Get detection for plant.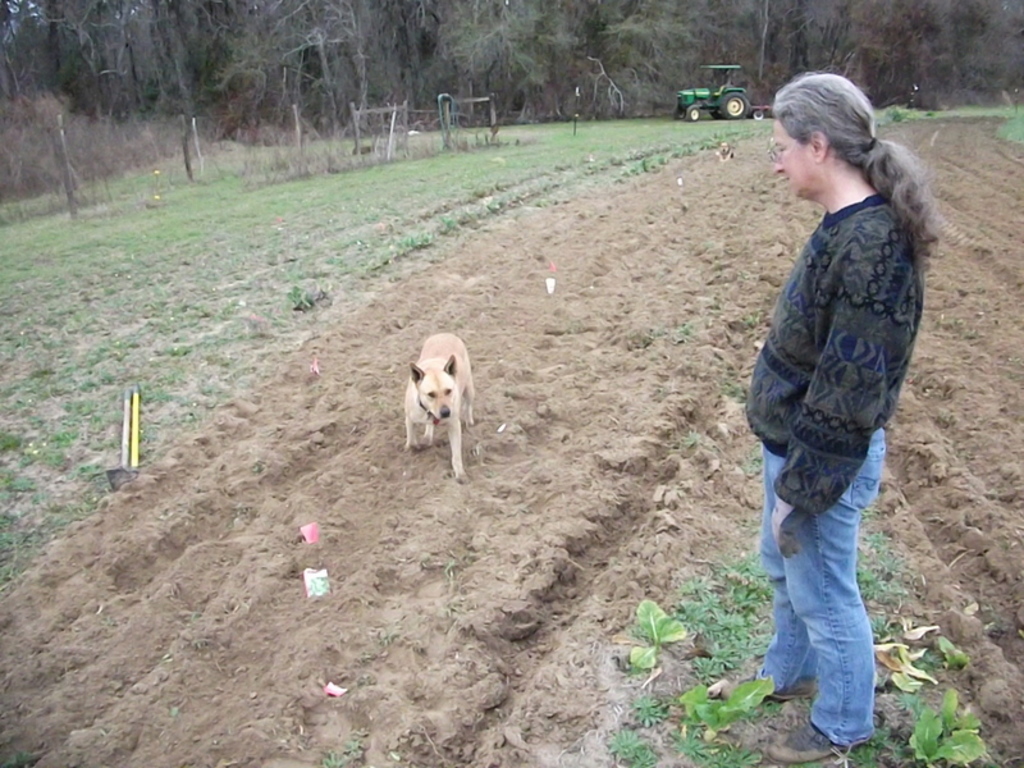
Detection: [689, 735, 767, 765].
